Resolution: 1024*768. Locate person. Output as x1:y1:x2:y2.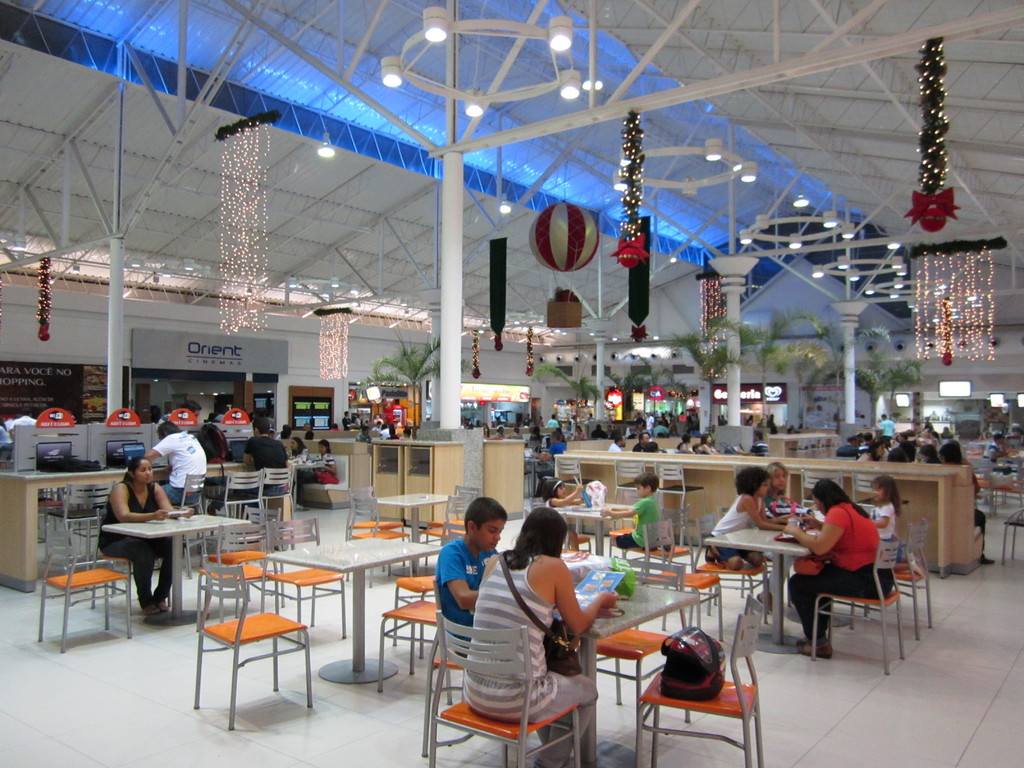
463:506:620:765.
